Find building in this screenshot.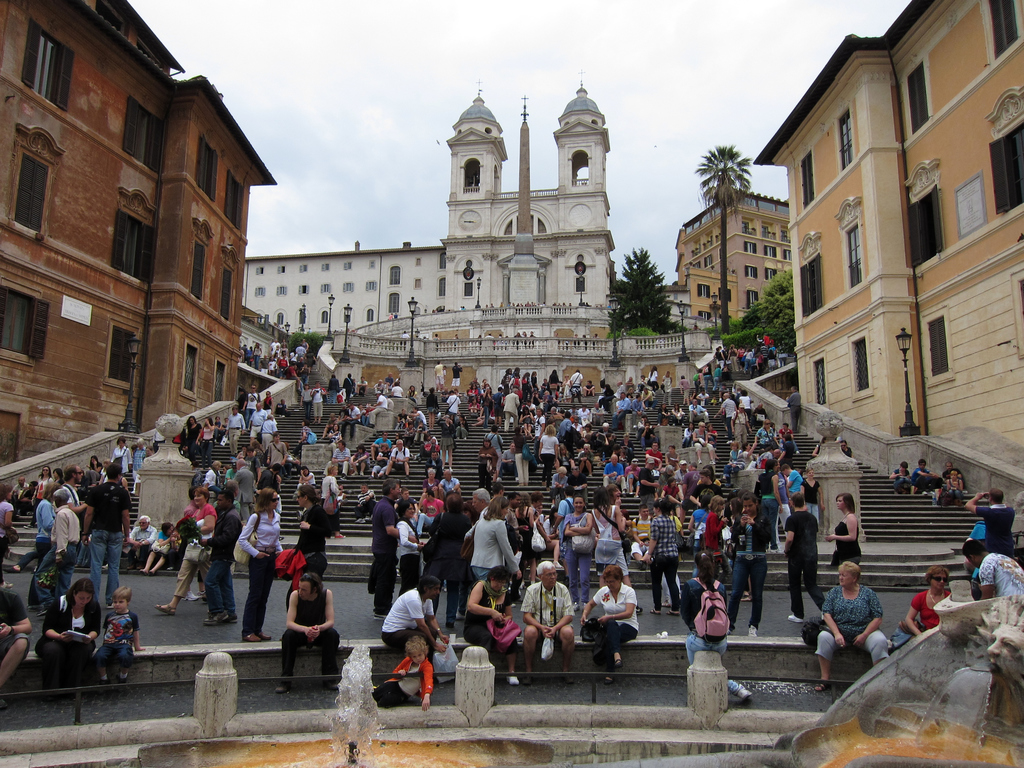
The bounding box for building is [left=674, top=182, right=792, bottom=326].
